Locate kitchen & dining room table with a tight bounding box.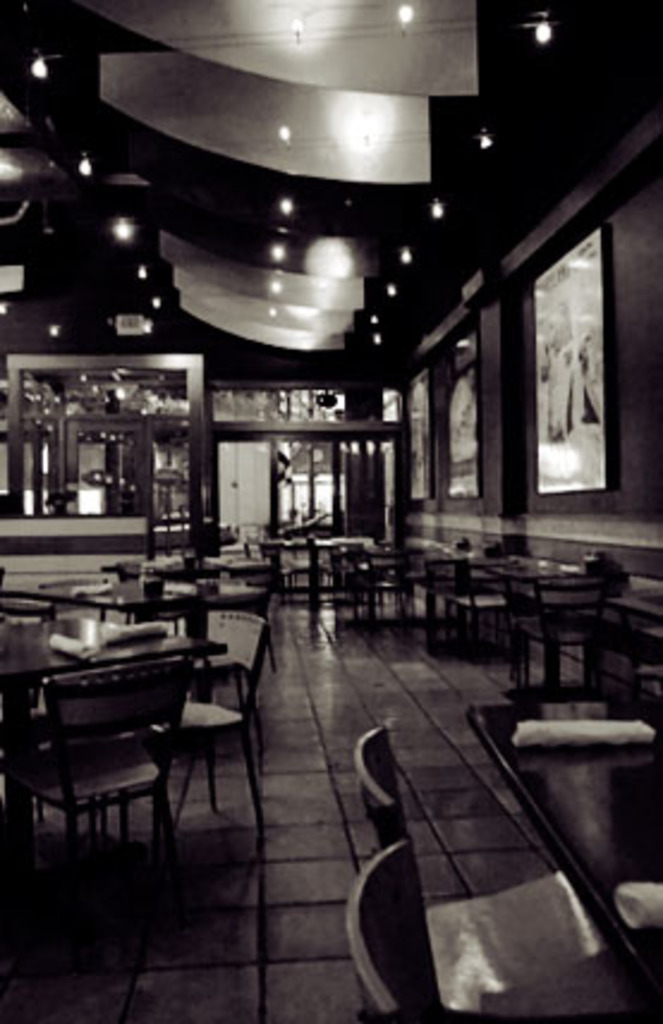
0, 610, 235, 854.
